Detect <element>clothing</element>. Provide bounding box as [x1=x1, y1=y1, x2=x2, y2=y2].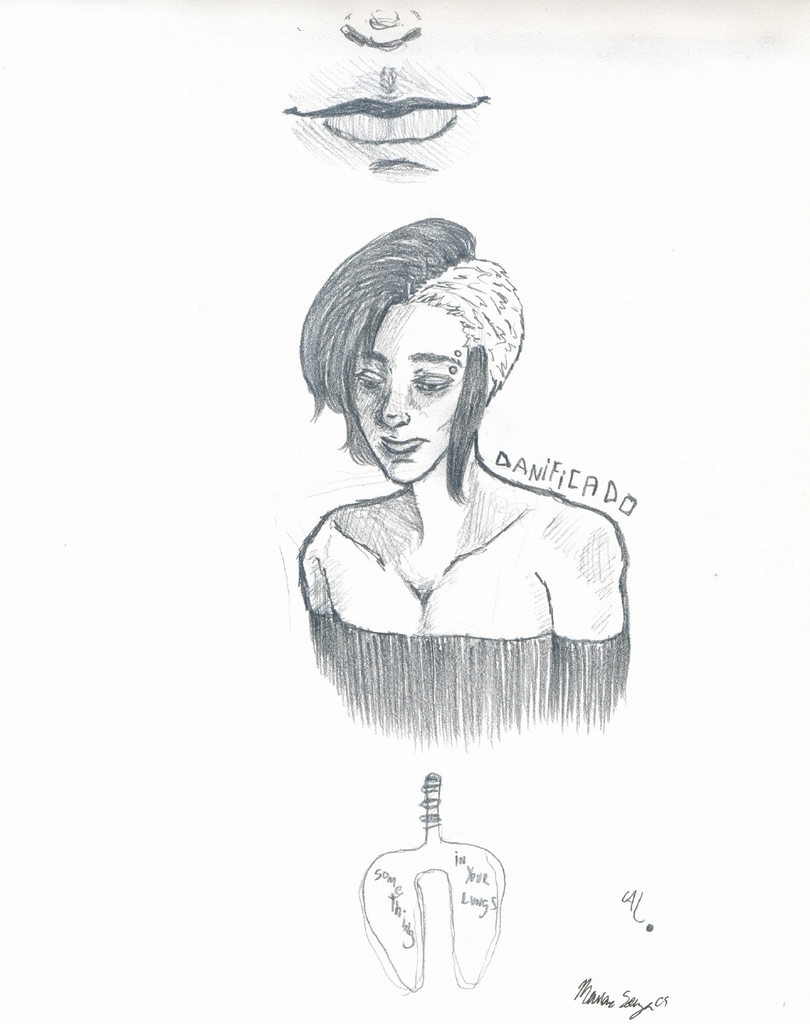
[x1=296, y1=483, x2=627, y2=749].
